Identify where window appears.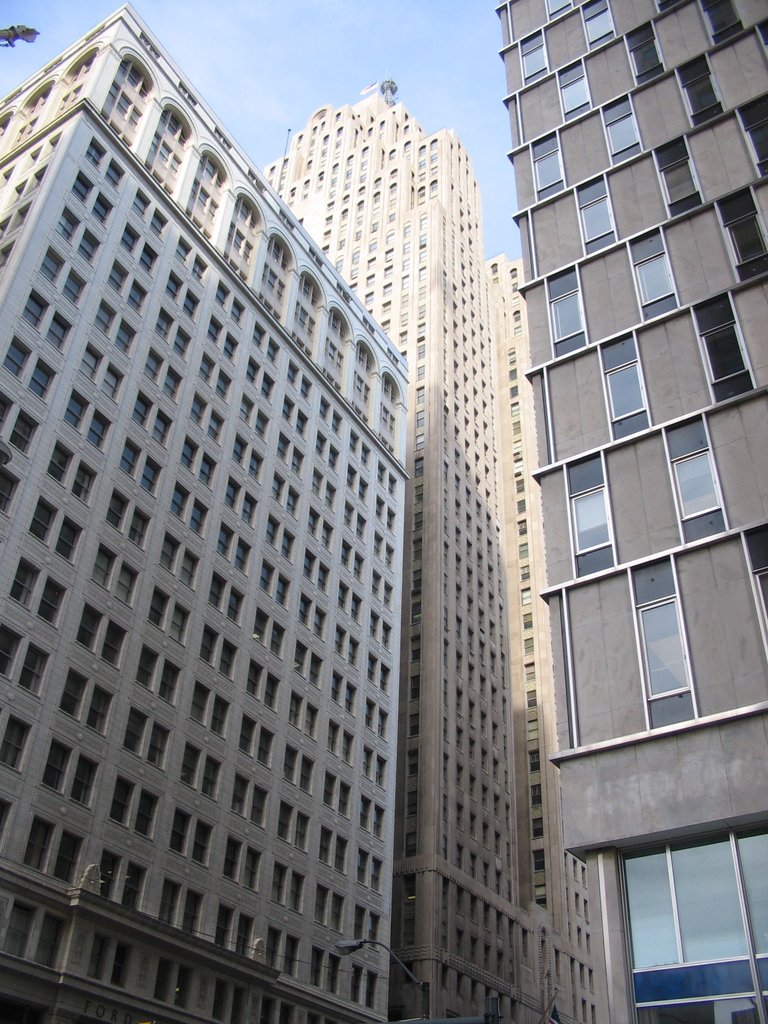
Appears at (355, 846, 369, 886).
